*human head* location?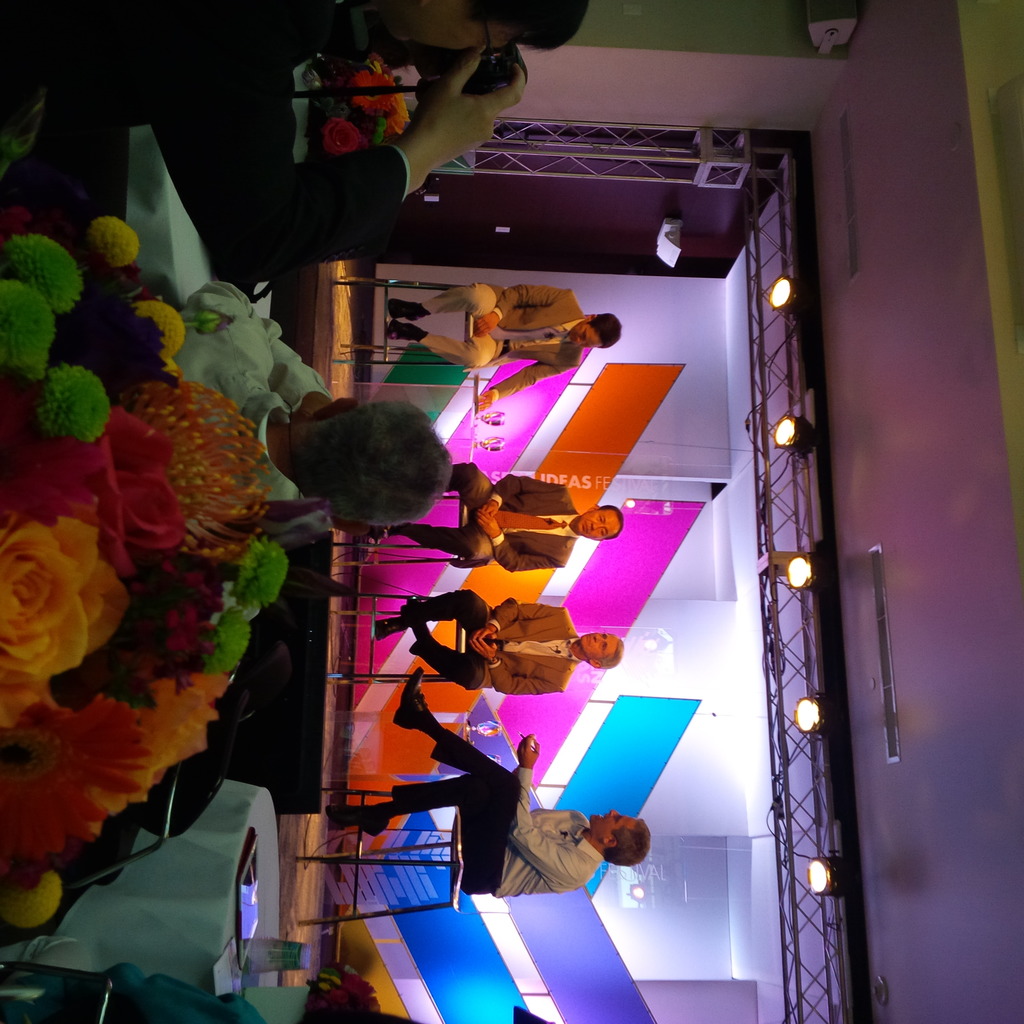
<region>580, 630, 623, 669</region>
